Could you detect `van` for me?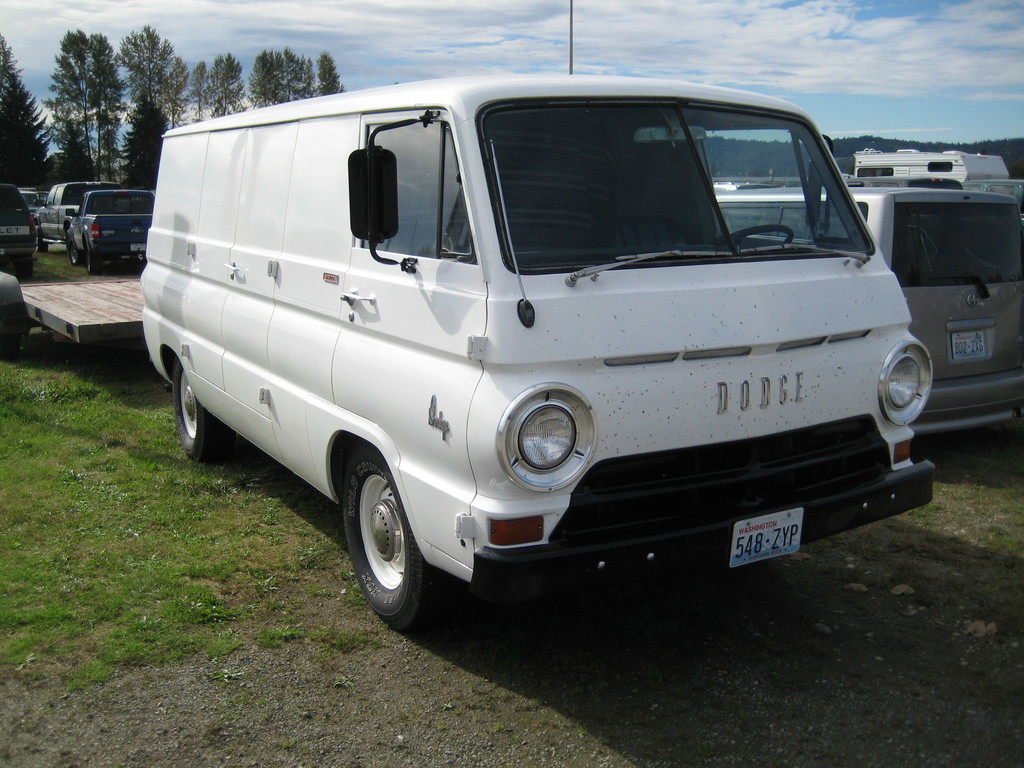
Detection result: <bbox>143, 72, 938, 632</bbox>.
